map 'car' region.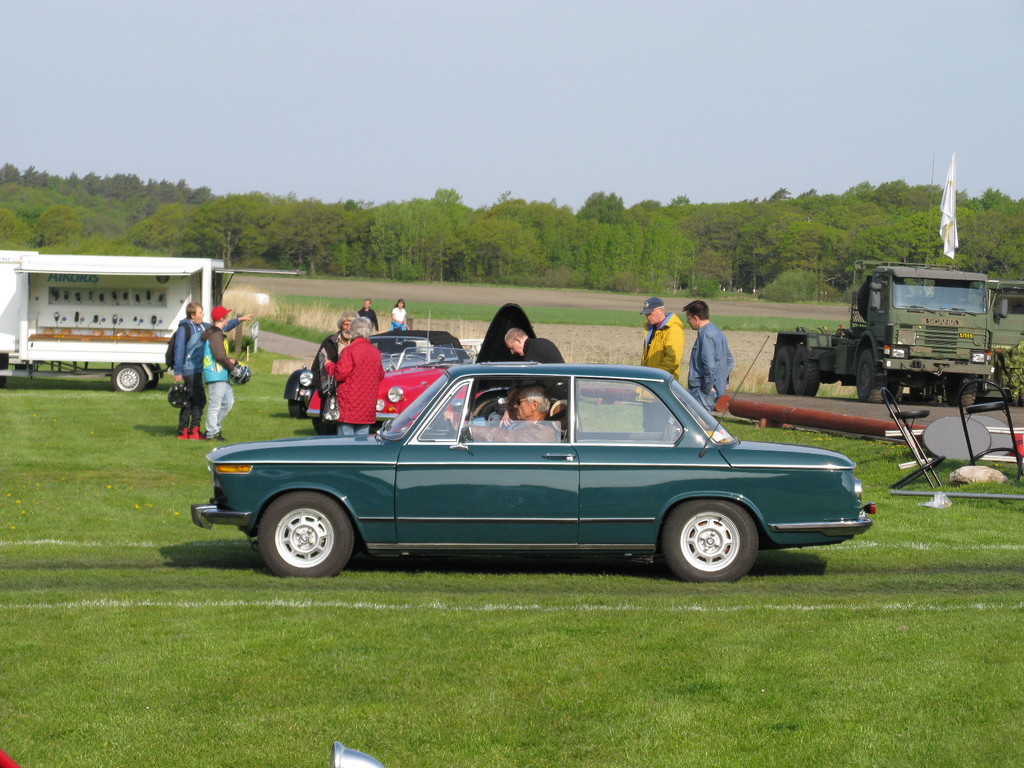
Mapped to locate(175, 363, 900, 590).
